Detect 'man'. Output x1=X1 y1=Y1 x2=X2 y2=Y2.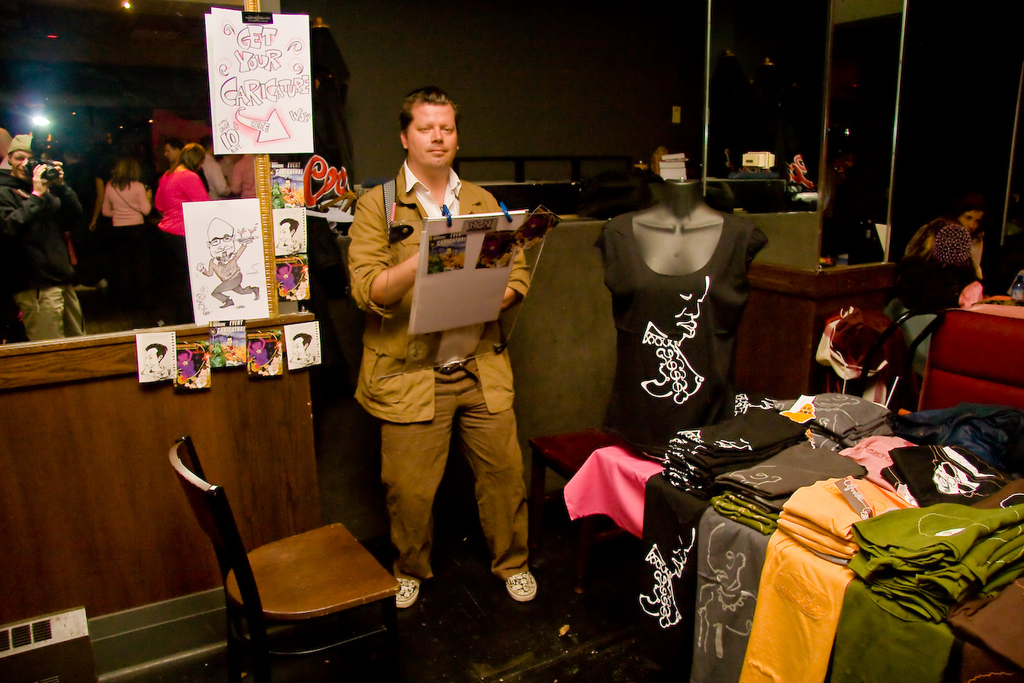
x1=330 y1=105 x2=543 y2=604.
